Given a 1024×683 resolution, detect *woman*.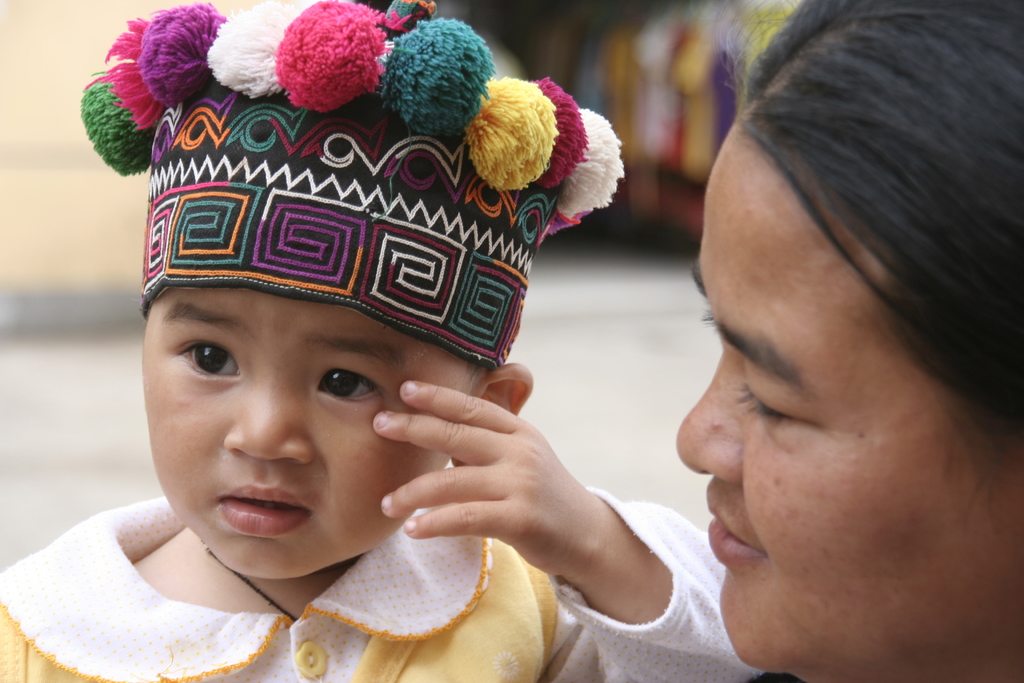
(left=601, top=0, right=1022, bottom=682).
